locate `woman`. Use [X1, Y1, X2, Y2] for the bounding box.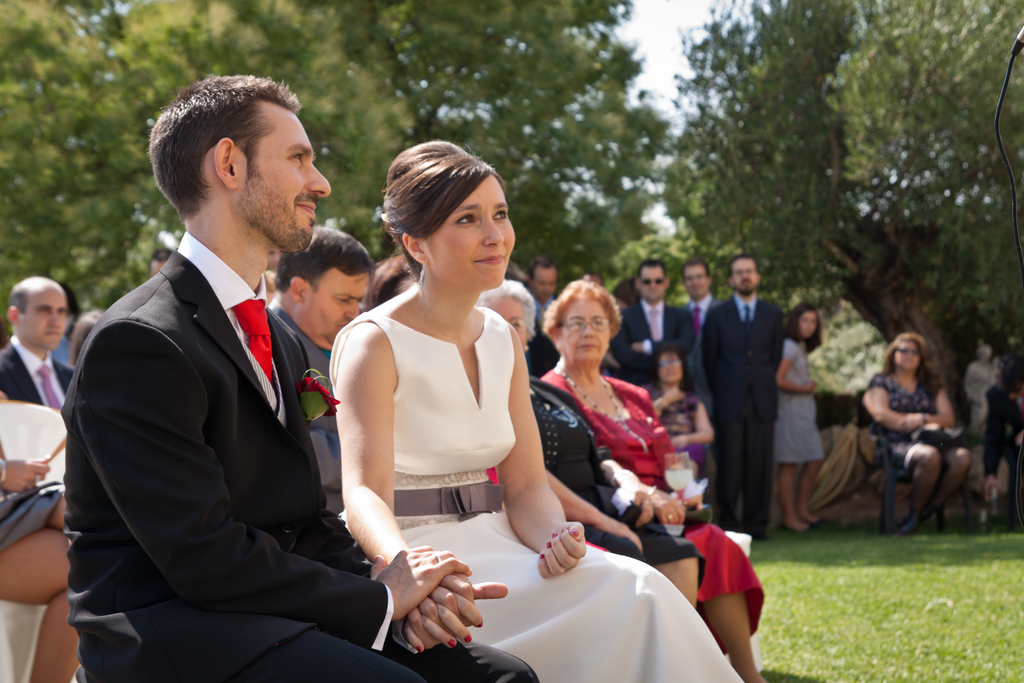
[540, 278, 765, 682].
